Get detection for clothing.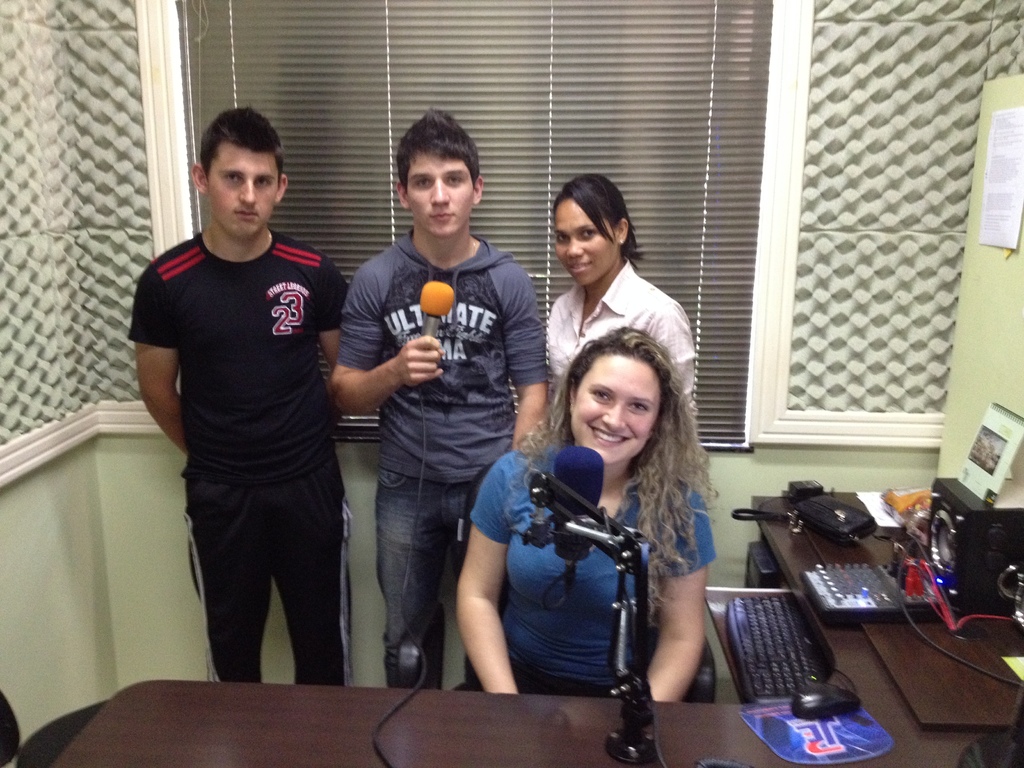
Detection: locate(337, 230, 545, 694).
